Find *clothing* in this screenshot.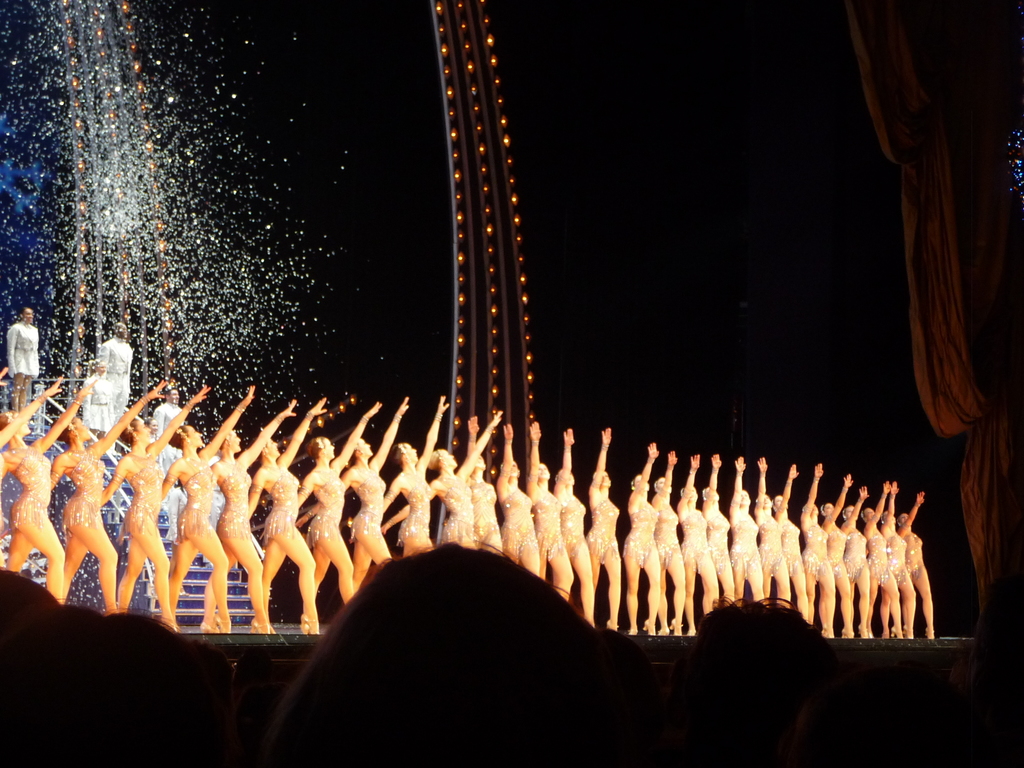
The bounding box for *clothing* is {"left": 659, "top": 499, "right": 684, "bottom": 558}.
